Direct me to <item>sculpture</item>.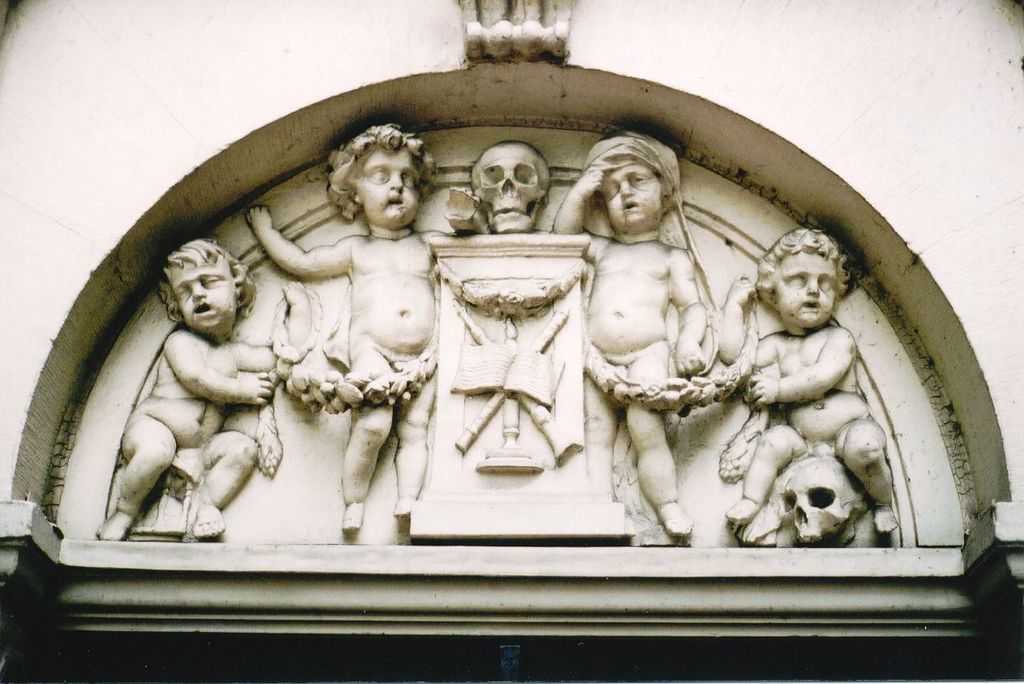
Direction: box=[85, 242, 286, 539].
